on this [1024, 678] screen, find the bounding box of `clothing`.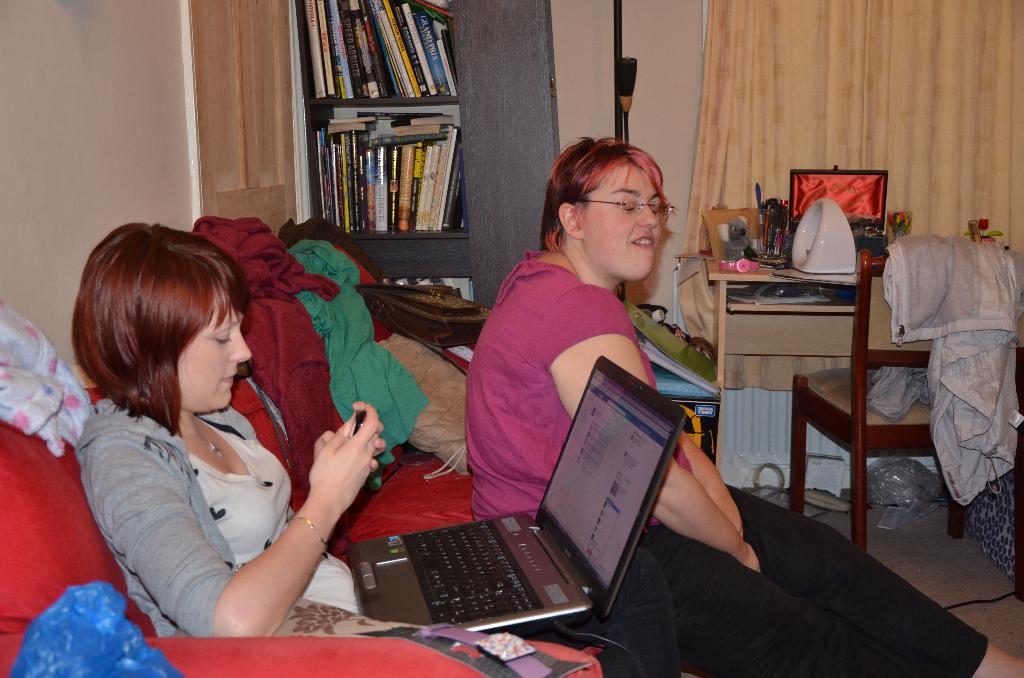
Bounding box: select_region(68, 343, 369, 642).
